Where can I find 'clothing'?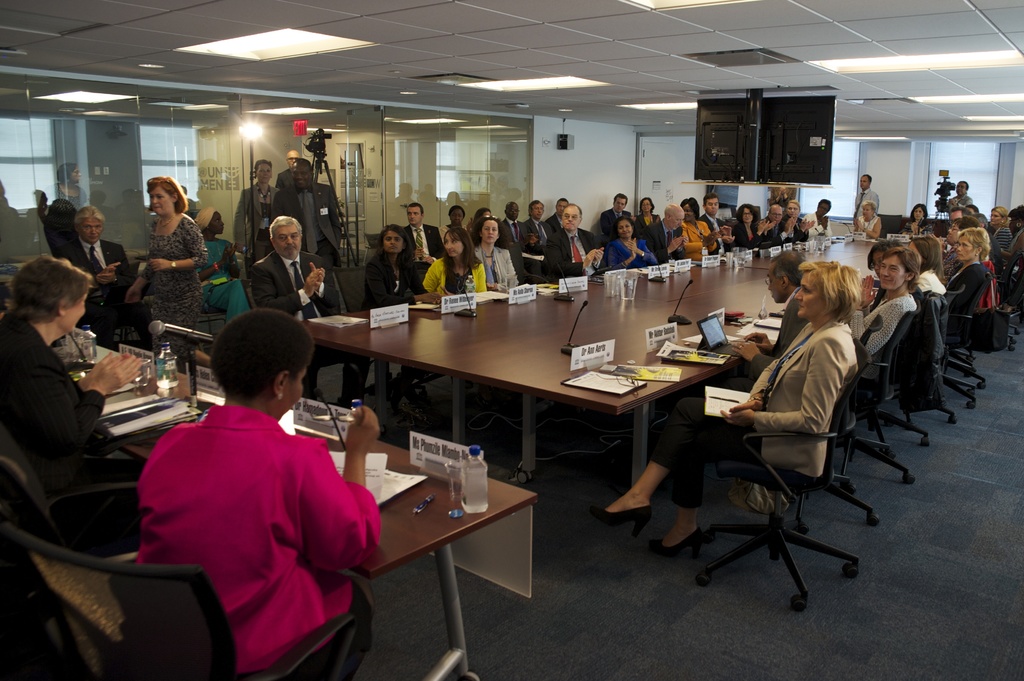
You can find it at region(67, 237, 132, 323).
